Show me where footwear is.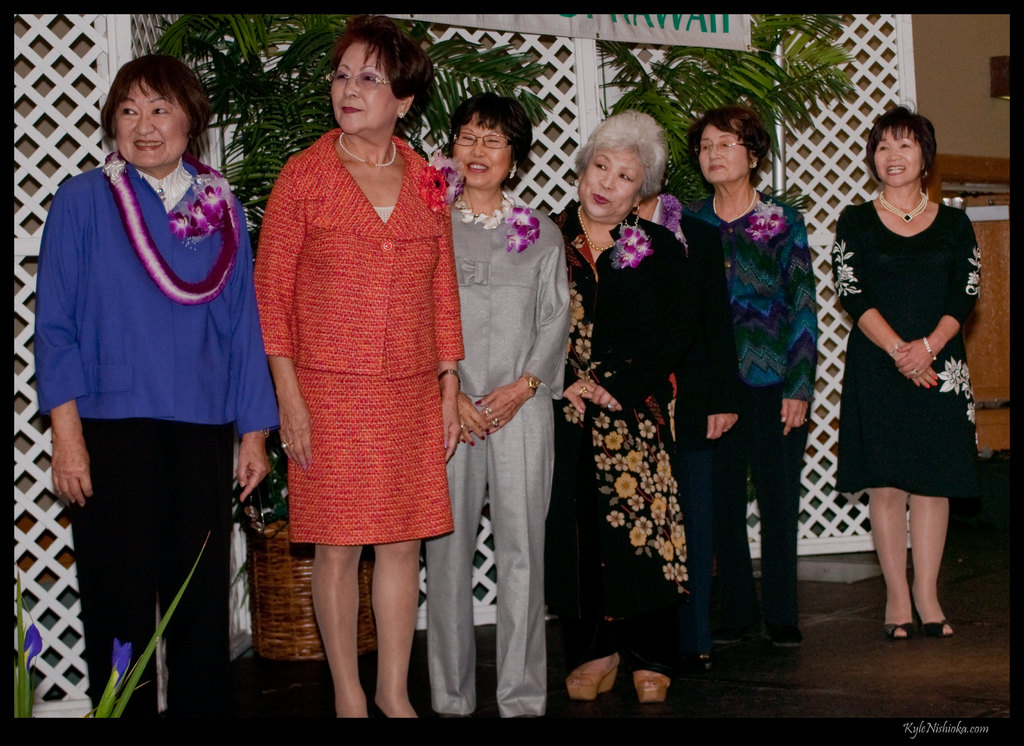
footwear is at BBox(906, 583, 950, 637).
